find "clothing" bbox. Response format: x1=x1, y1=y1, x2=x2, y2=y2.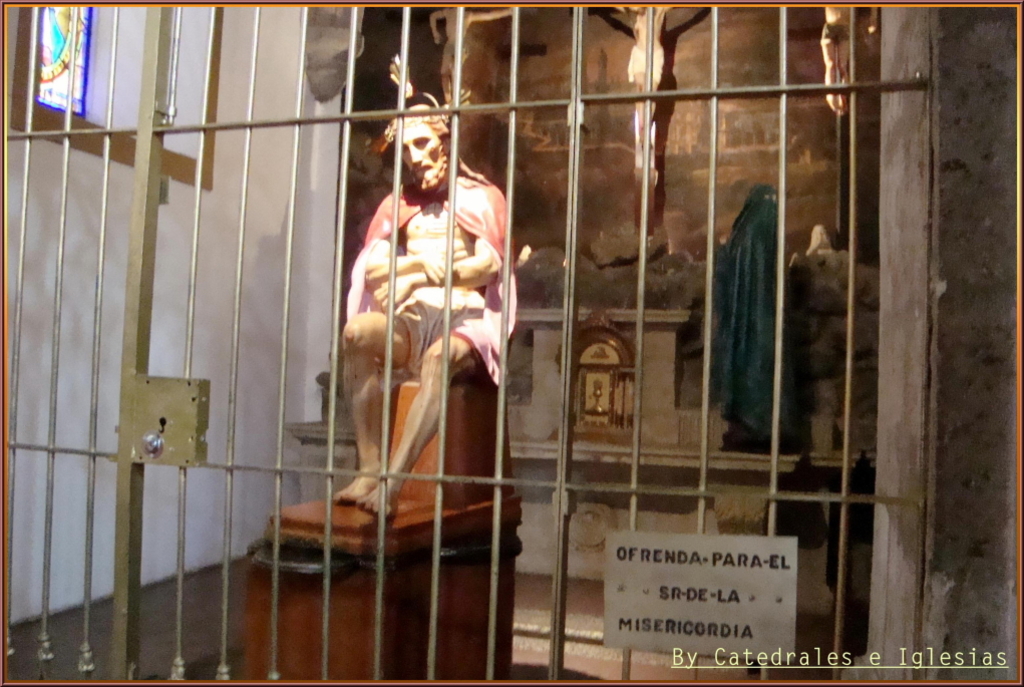
x1=696, y1=169, x2=800, y2=477.
